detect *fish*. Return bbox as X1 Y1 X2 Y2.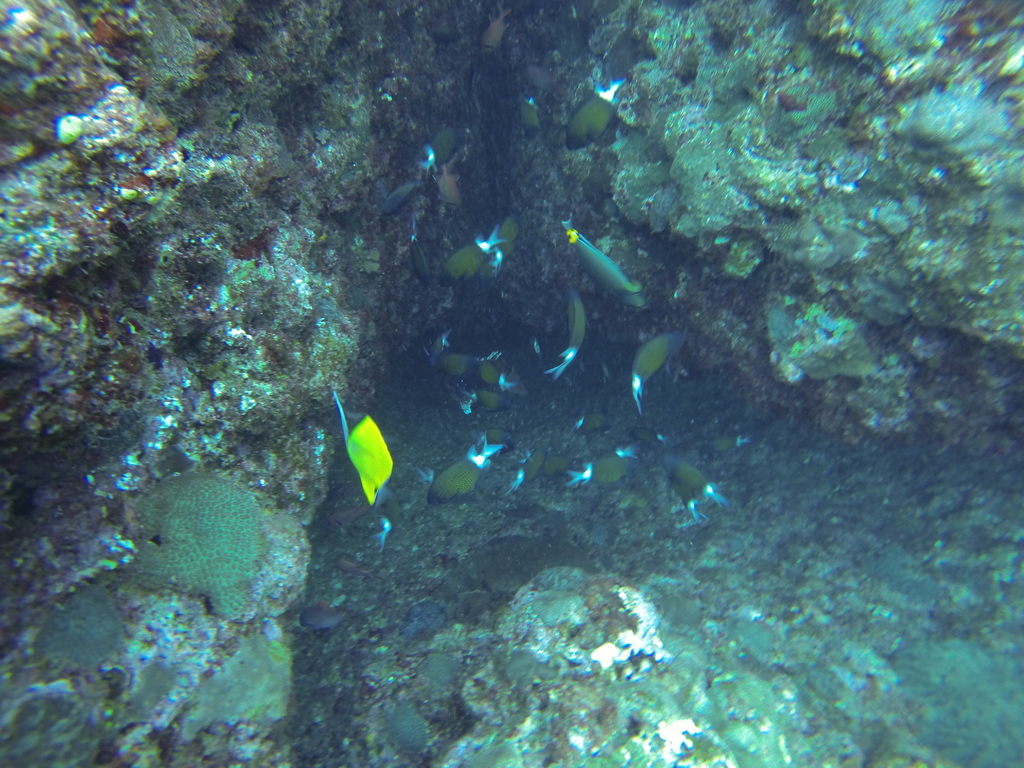
419 128 460 176.
